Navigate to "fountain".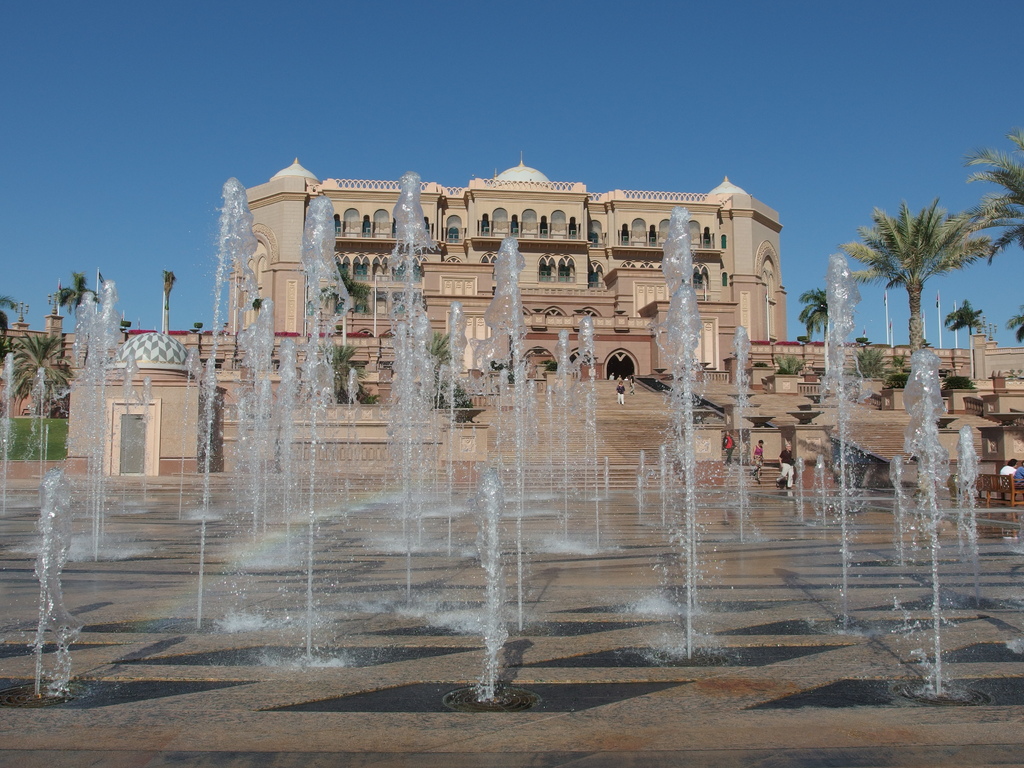
Navigation target: box(63, 132, 961, 709).
